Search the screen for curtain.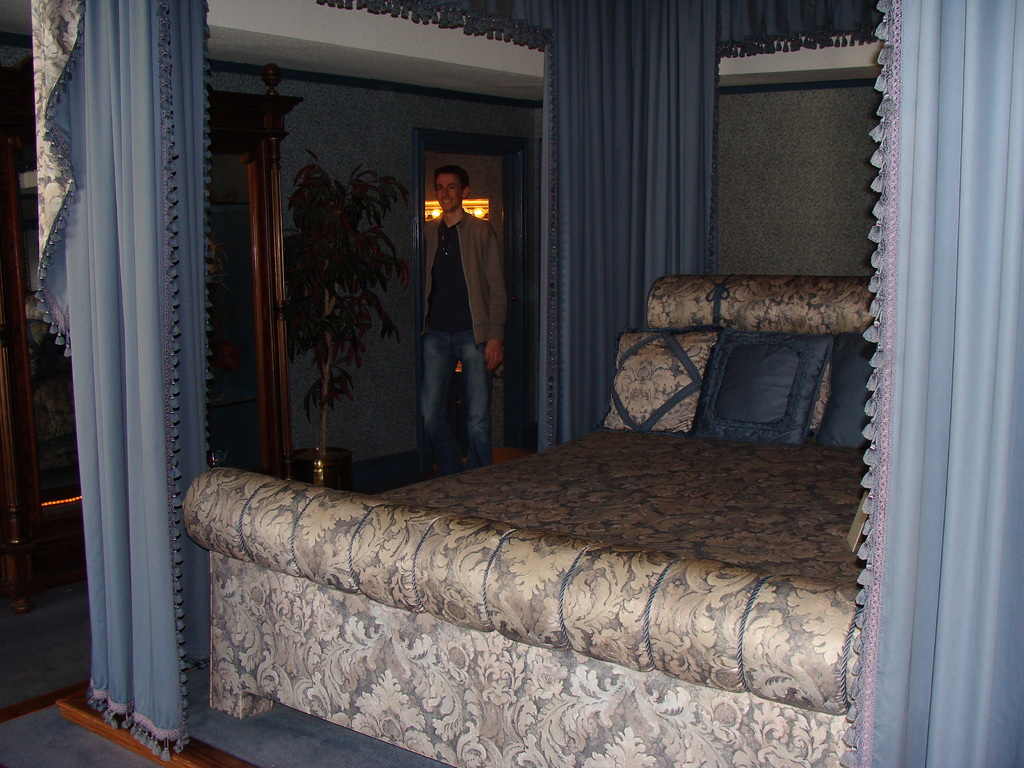
Found at <bbox>20, 0, 252, 767</bbox>.
